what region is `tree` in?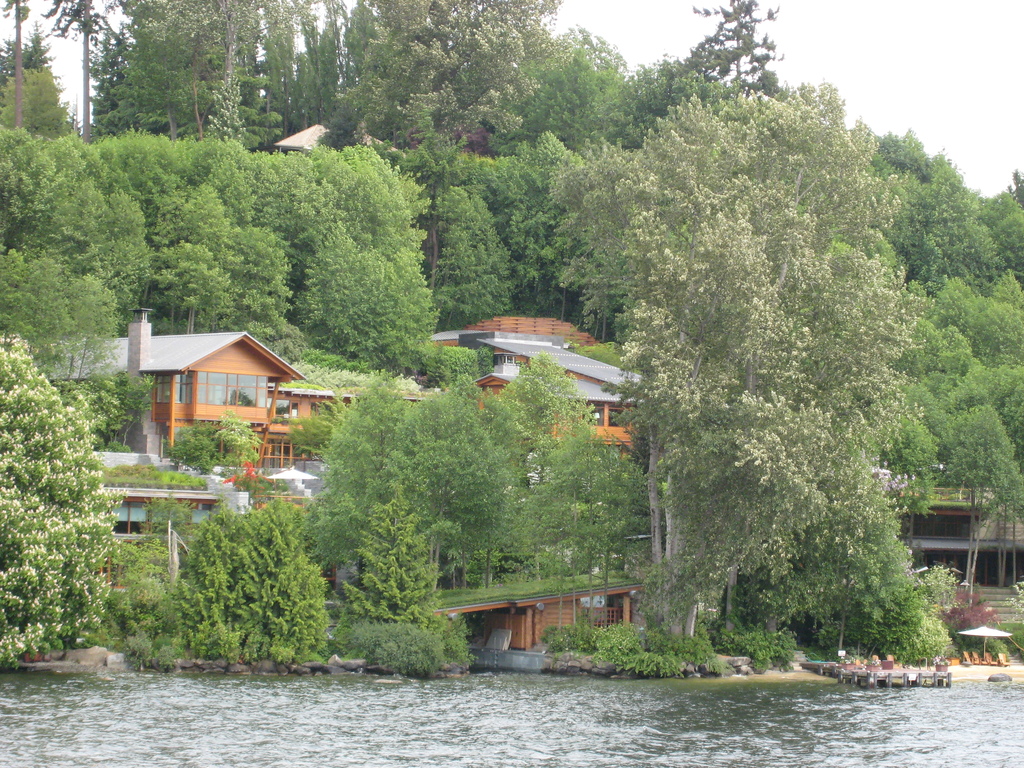
42,0,104,145.
